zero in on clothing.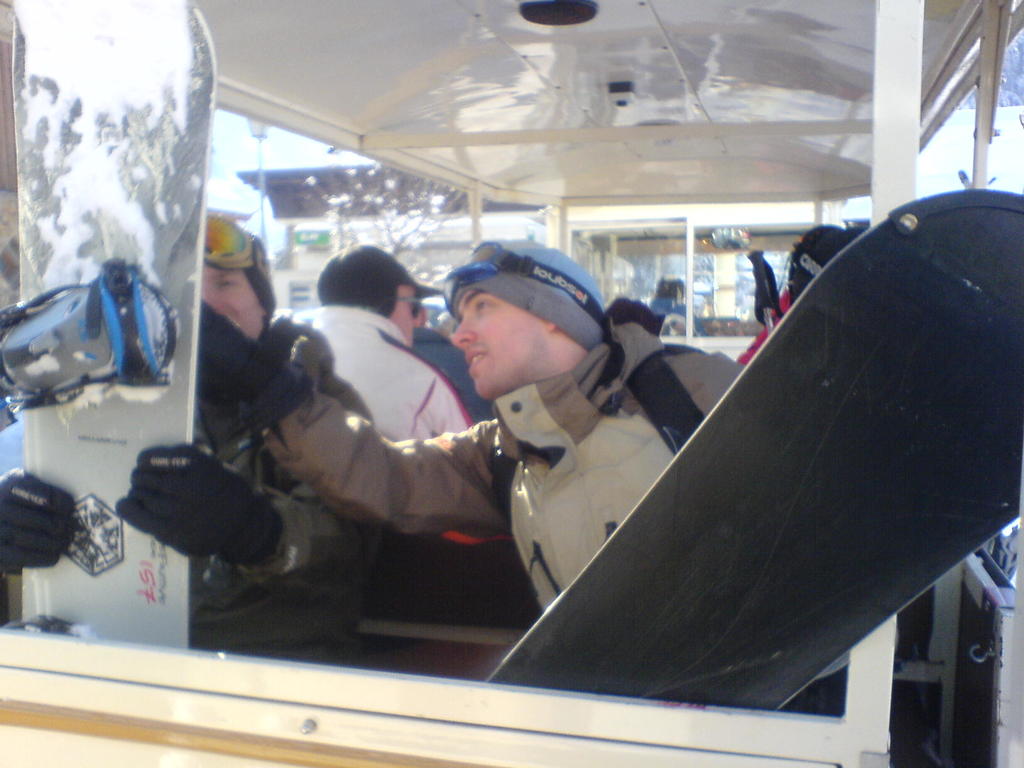
Zeroed in: <region>235, 294, 745, 621</region>.
